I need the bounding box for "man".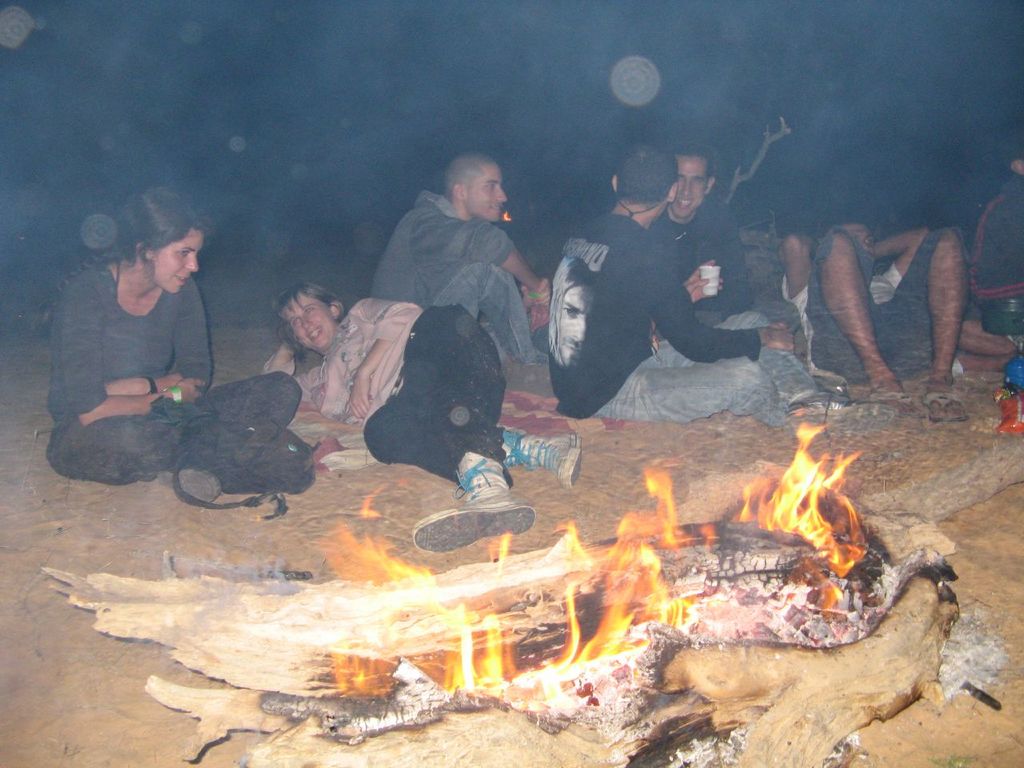
Here it is: [368,146,550,365].
